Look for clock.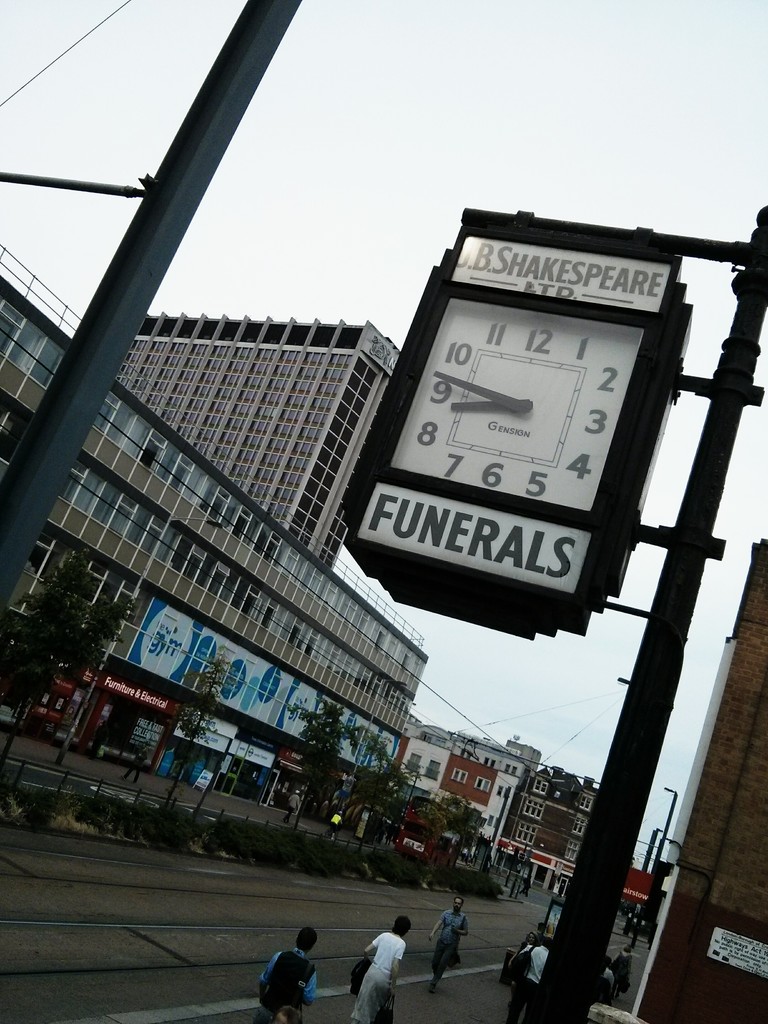
Found: bbox(394, 296, 646, 513).
